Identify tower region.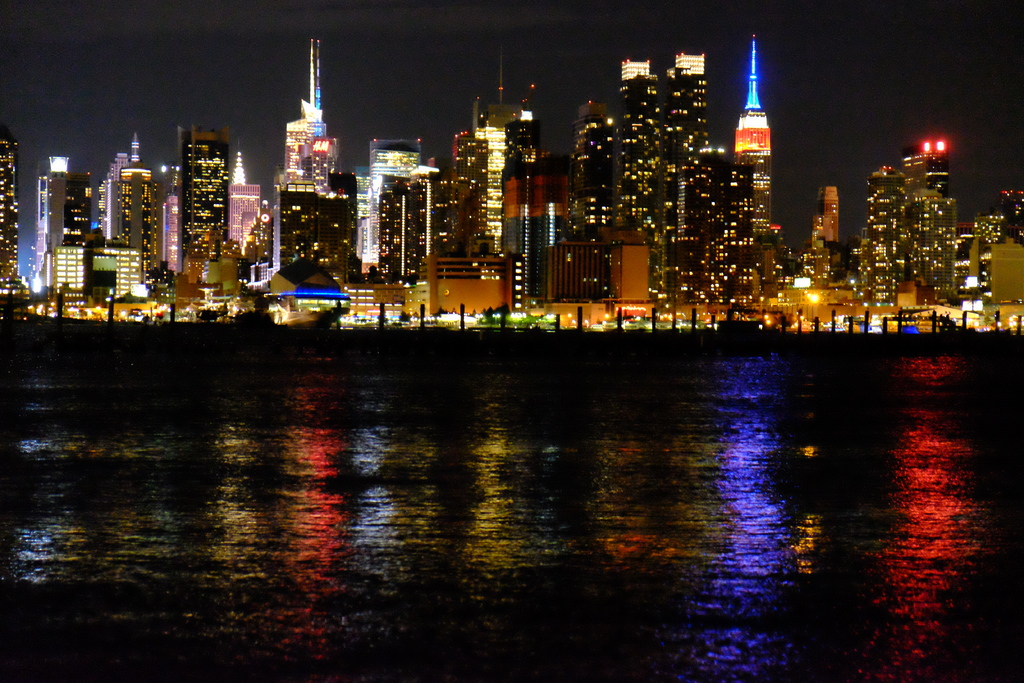
Region: x1=902 y1=140 x2=947 y2=197.
